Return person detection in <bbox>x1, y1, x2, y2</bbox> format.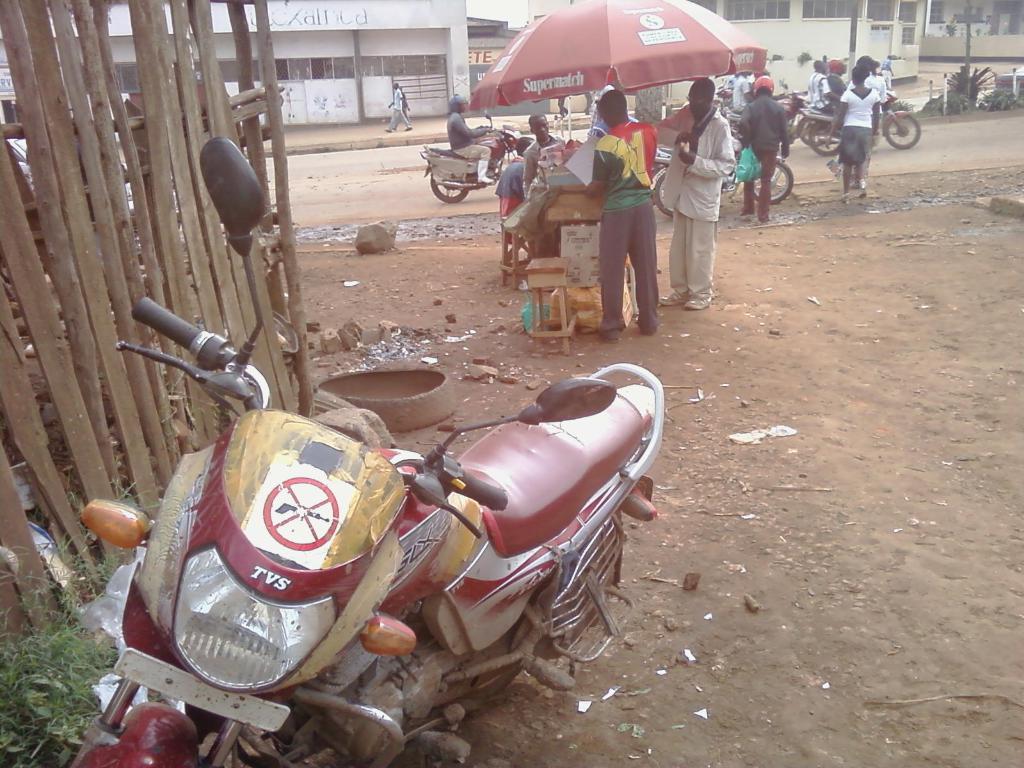
<bbox>577, 90, 667, 342</bbox>.
